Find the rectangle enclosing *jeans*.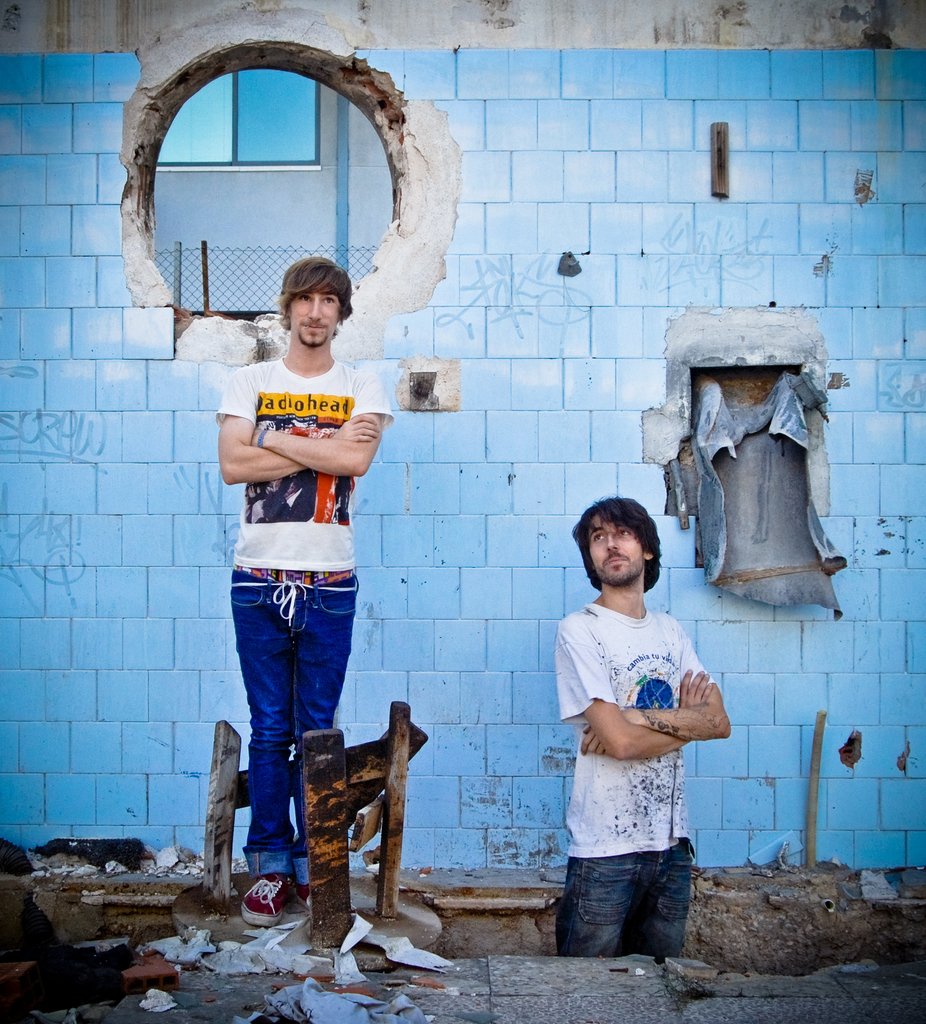
x1=220, y1=559, x2=359, y2=917.
